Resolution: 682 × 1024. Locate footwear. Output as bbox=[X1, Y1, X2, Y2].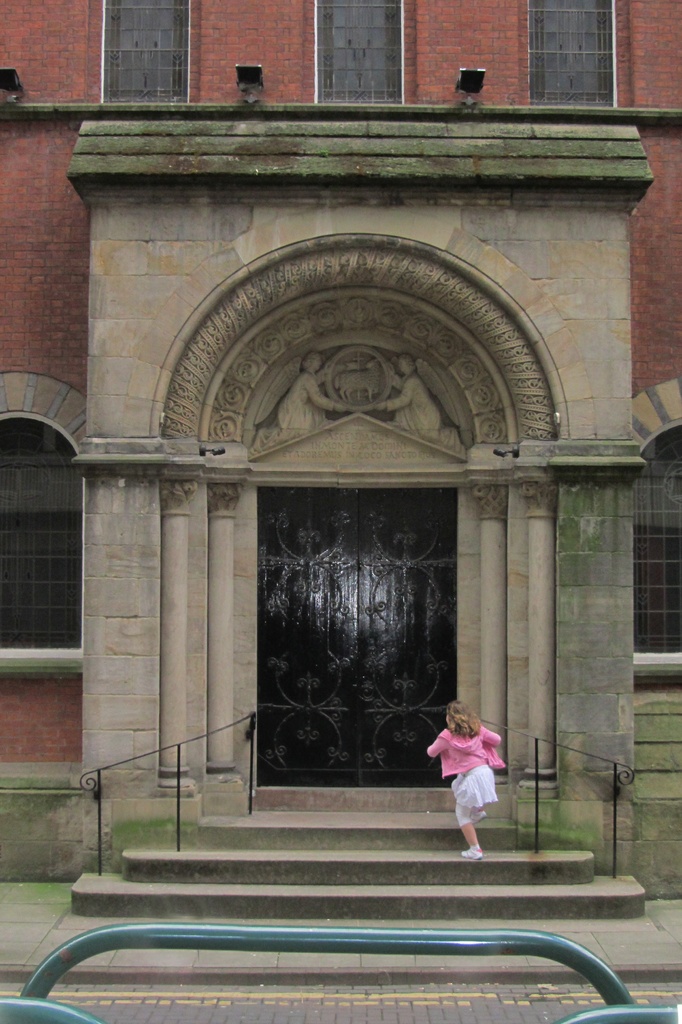
bbox=[462, 847, 483, 858].
